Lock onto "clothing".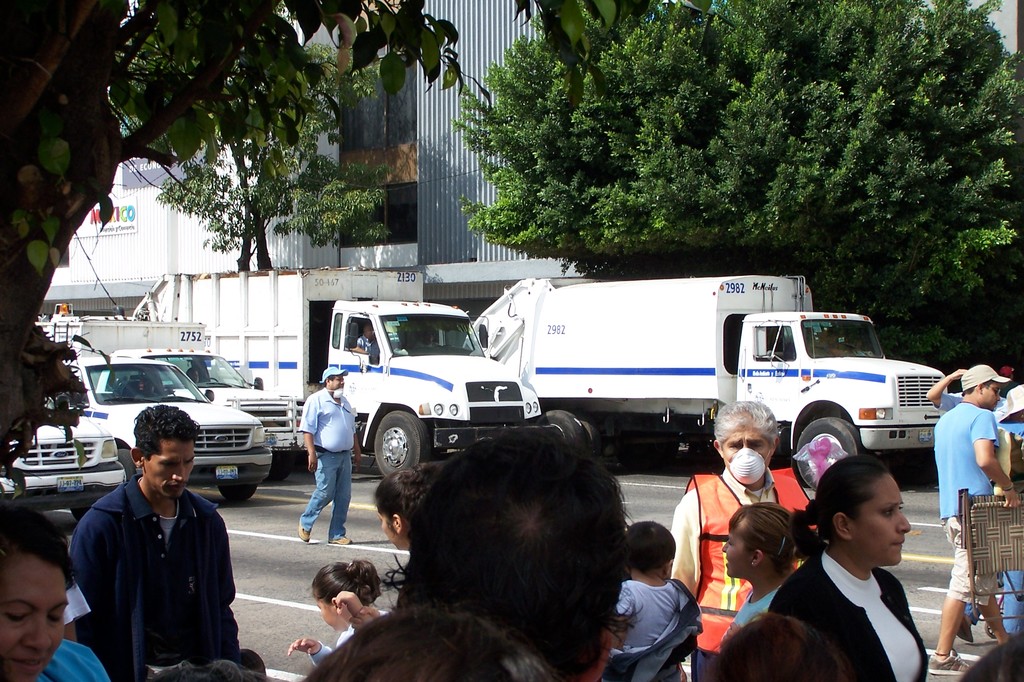
Locked: x1=299 y1=385 x2=357 y2=540.
